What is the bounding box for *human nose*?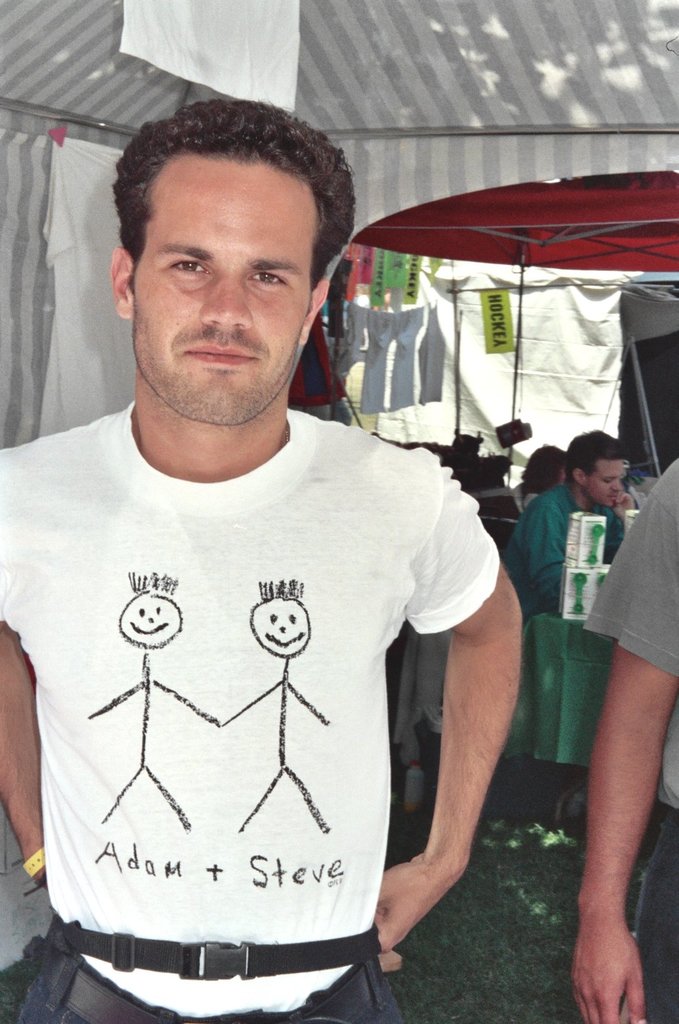
bbox(610, 483, 623, 488).
